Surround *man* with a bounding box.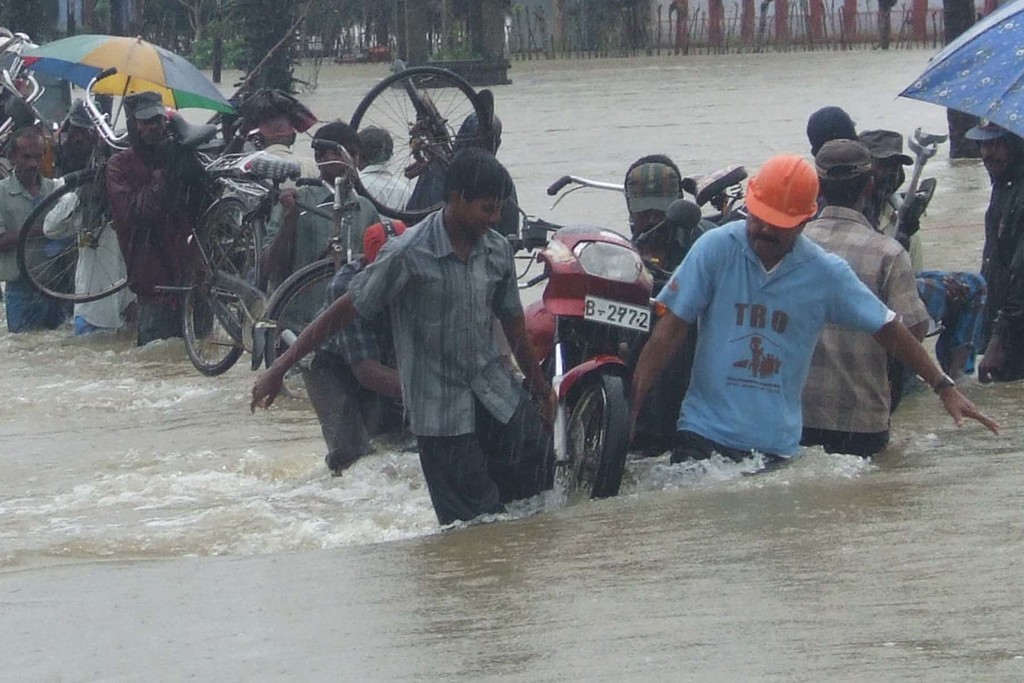
box=[970, 112, 1023, 387].
